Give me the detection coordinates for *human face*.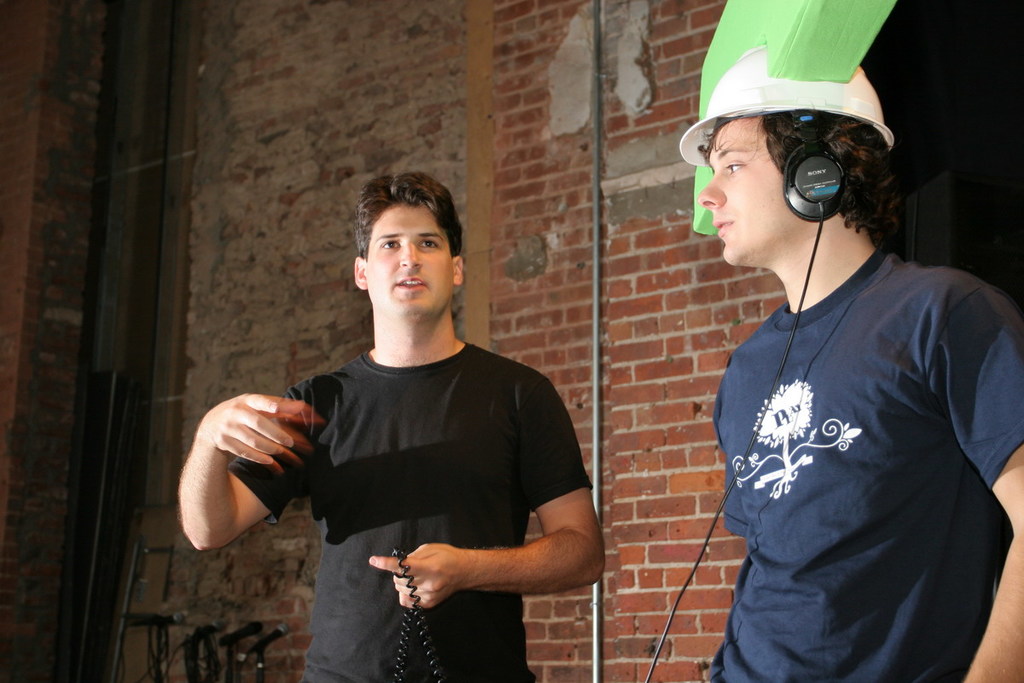
pyautogui.locateOnScreen(367, 198, 456, 316).
